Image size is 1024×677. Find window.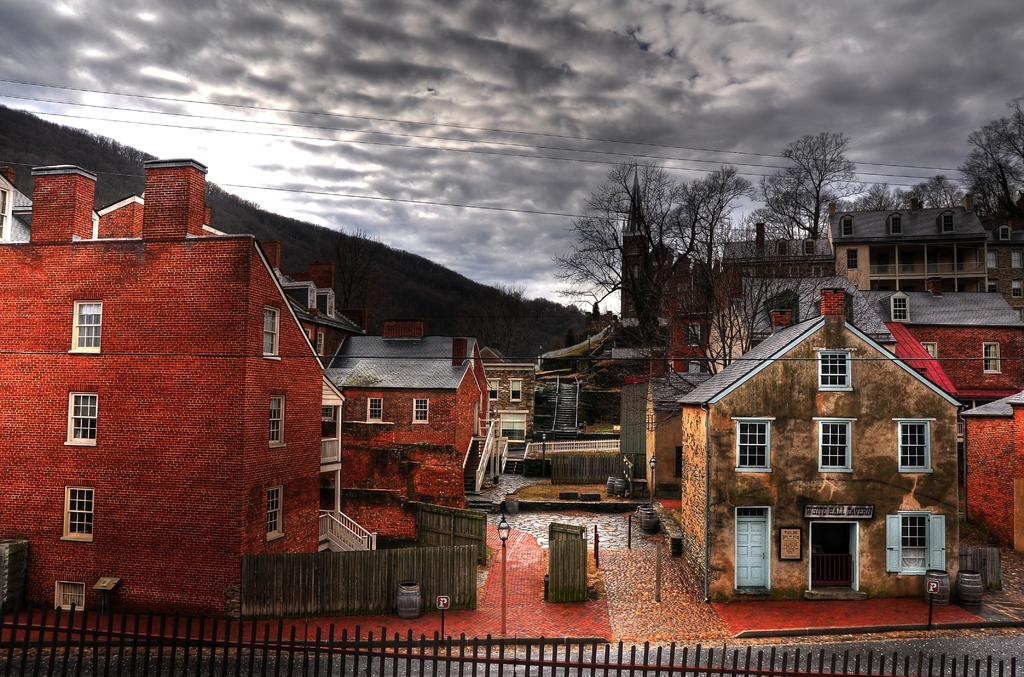
<region>819, 349, 855, 394</region>.
